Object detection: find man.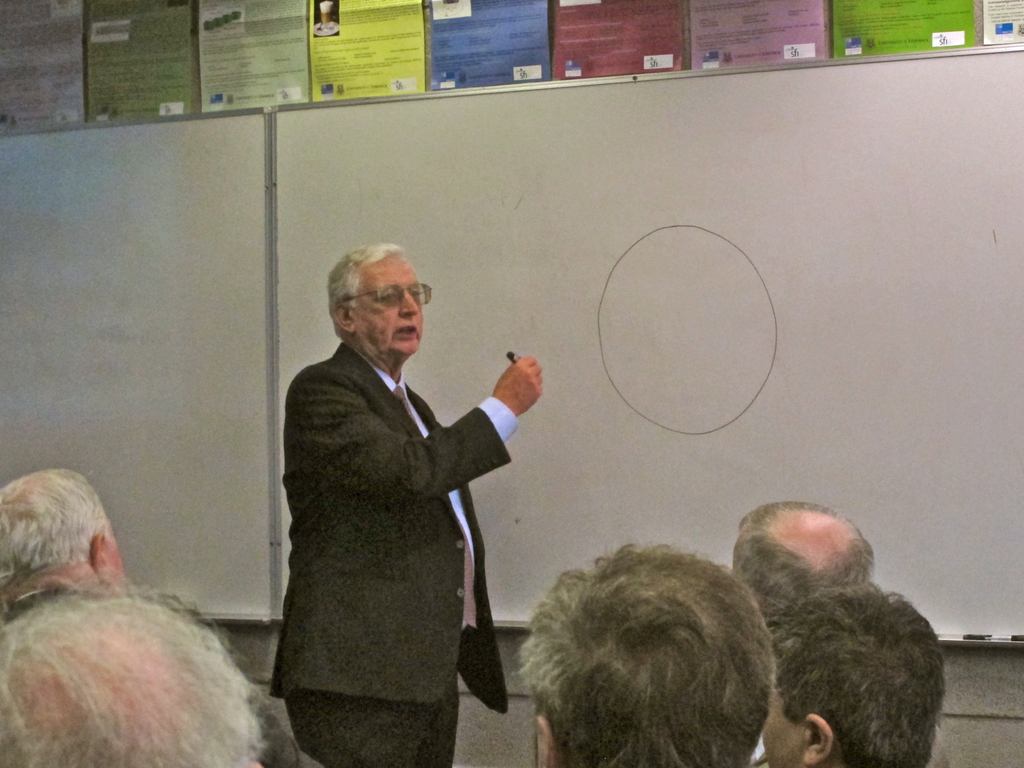
left=250, top=229, right=528, bottom=749.
